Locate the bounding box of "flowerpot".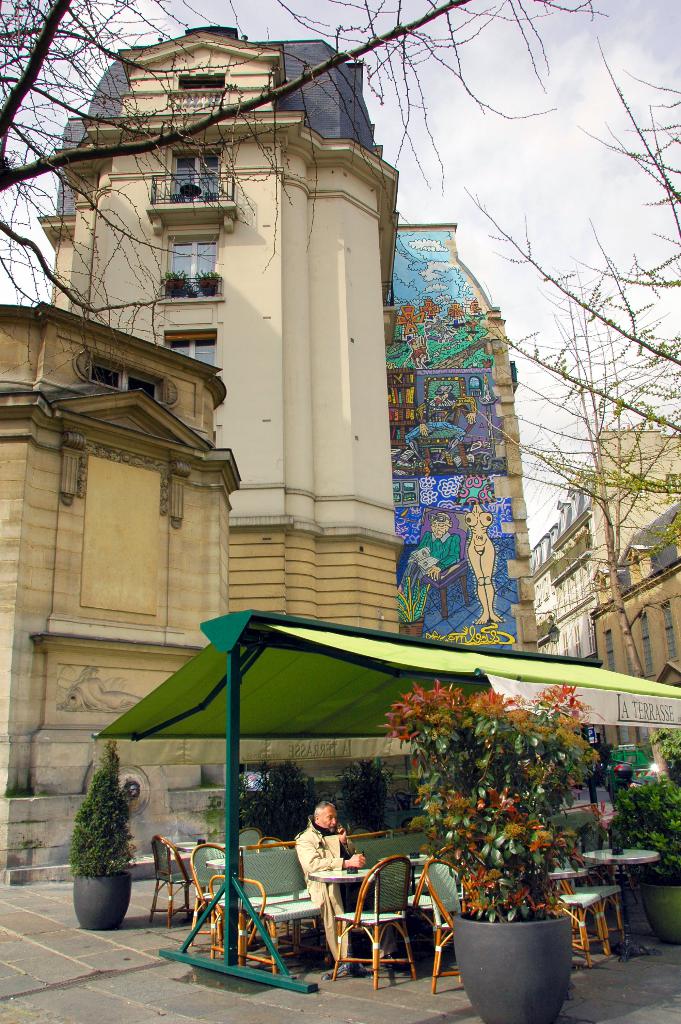
Bounding box: select_region(70, 874, 133, 927).
